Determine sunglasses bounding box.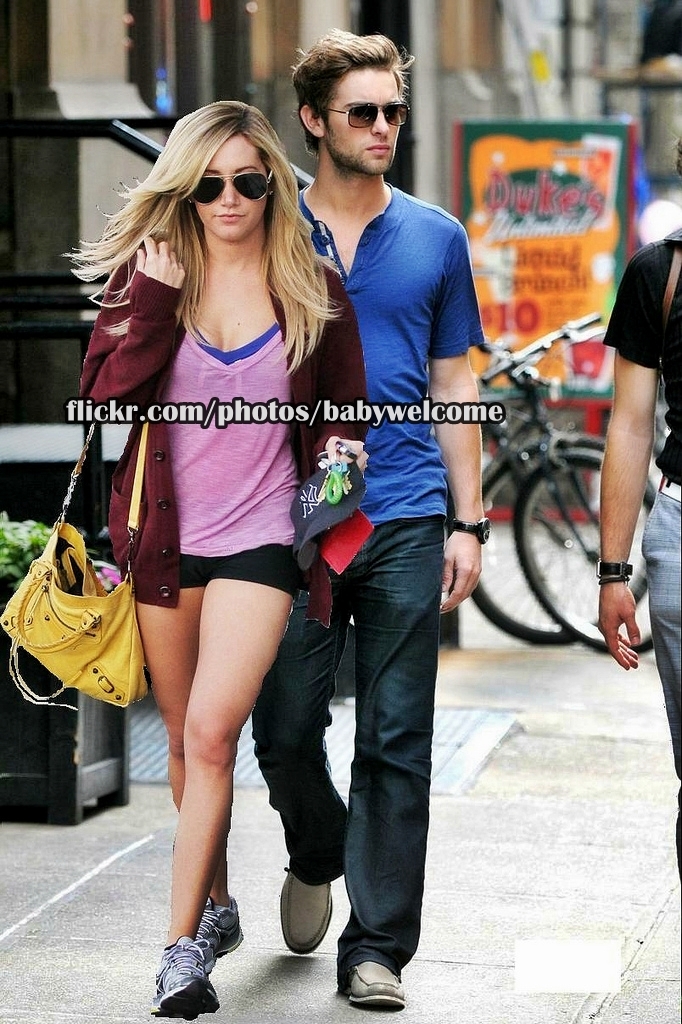
Determined: rect(319, 106, 407, 125).
